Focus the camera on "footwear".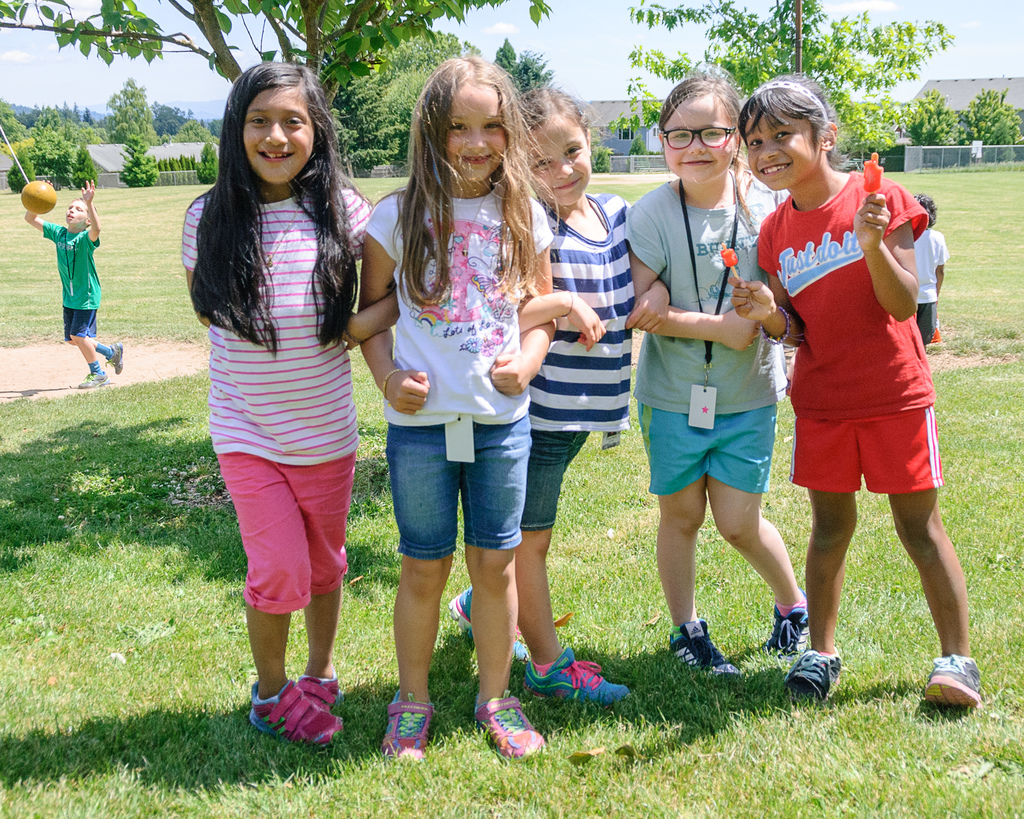
Focus region: (x1=379, y1=689, x2=434, y2=764).
